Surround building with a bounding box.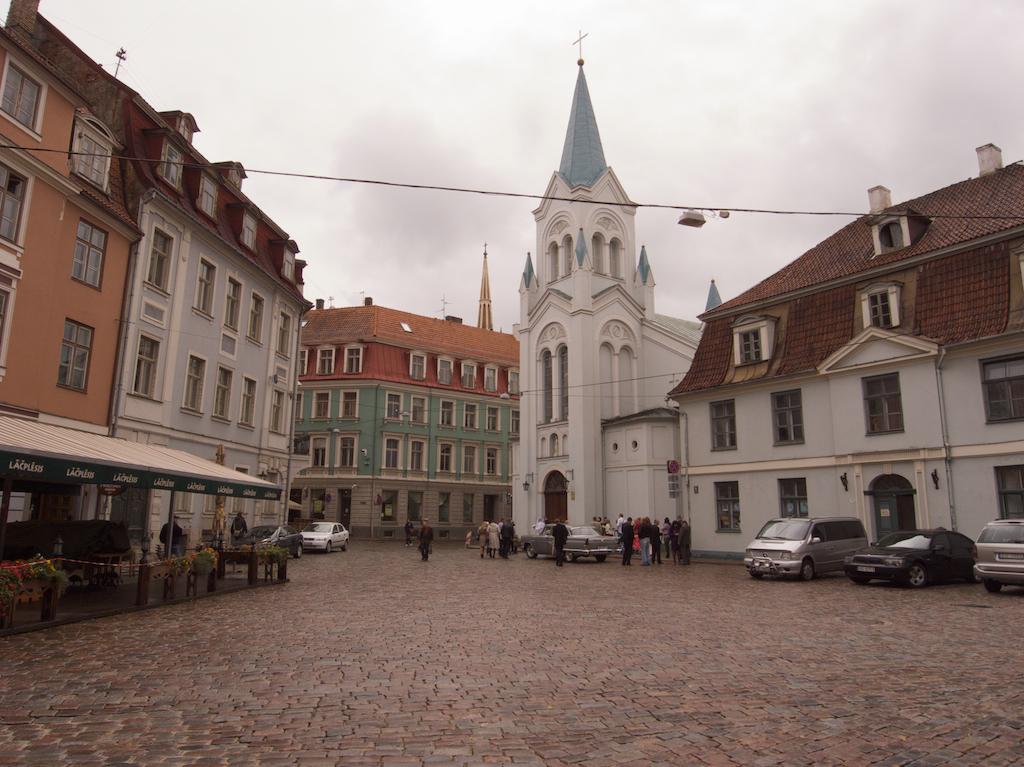
bbox=(513, 34, 720, 556).
